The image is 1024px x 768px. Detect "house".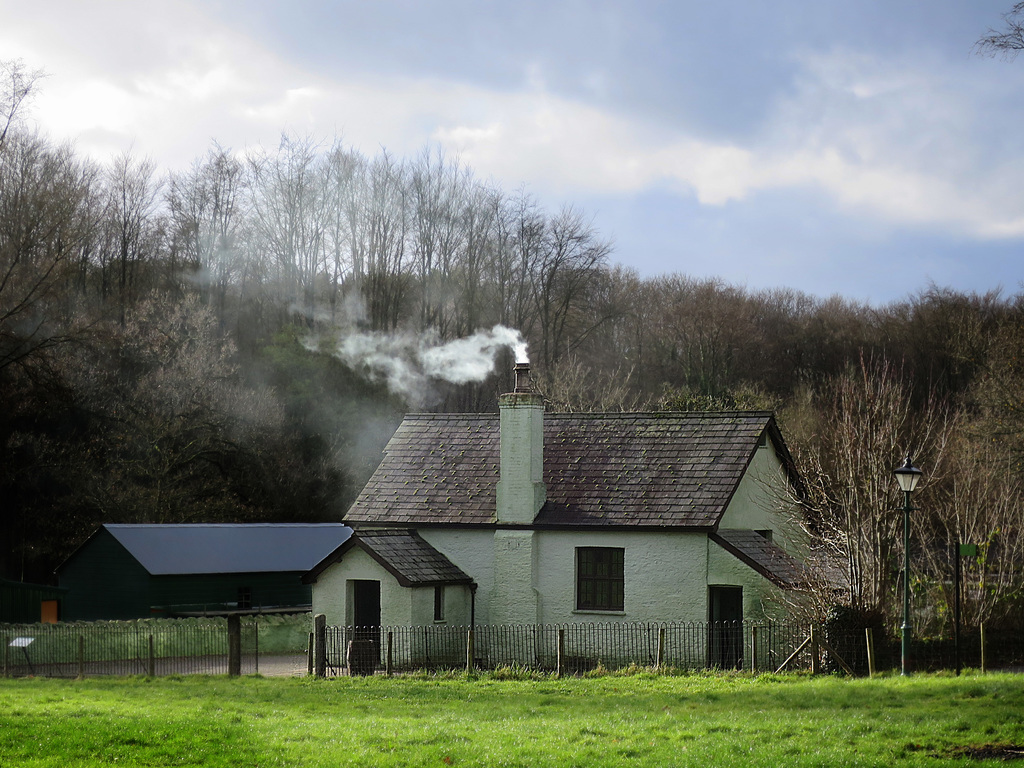
Detection: bbox=[300, 363, 888, 671].
